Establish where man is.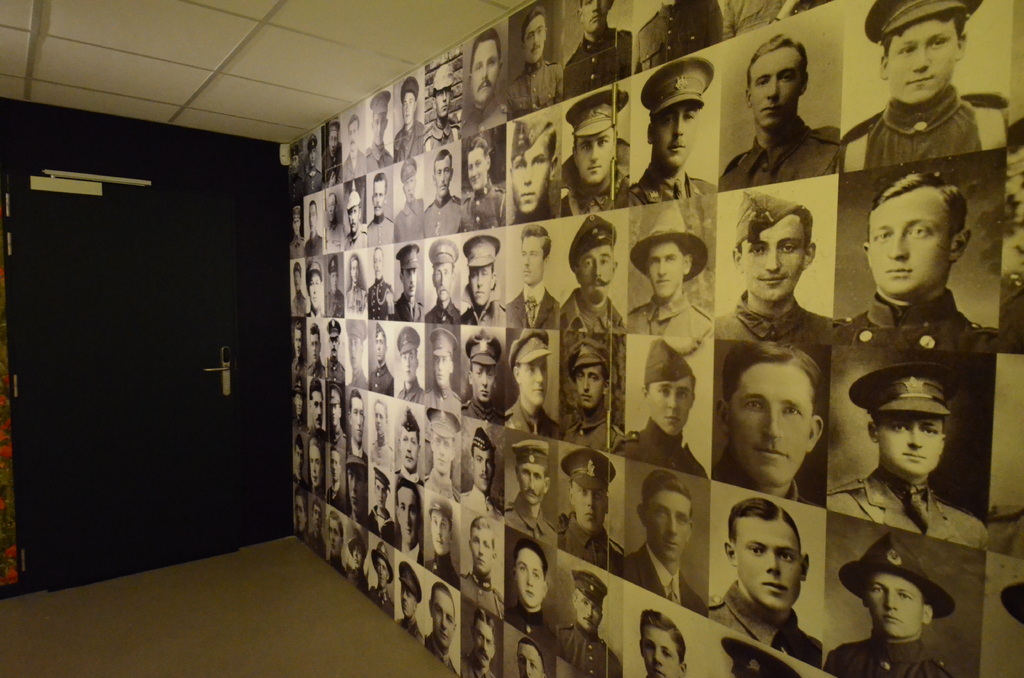
Established at crop(628, 0, 720, 76).
